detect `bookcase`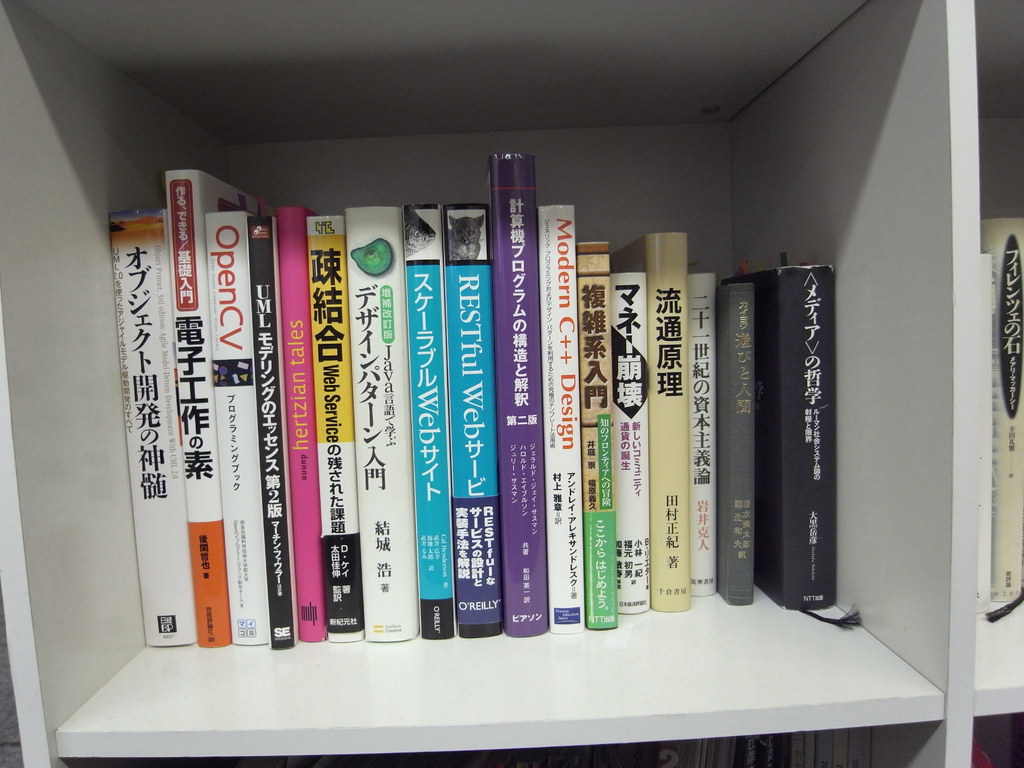
select_region(19, 74, 953, 724)
